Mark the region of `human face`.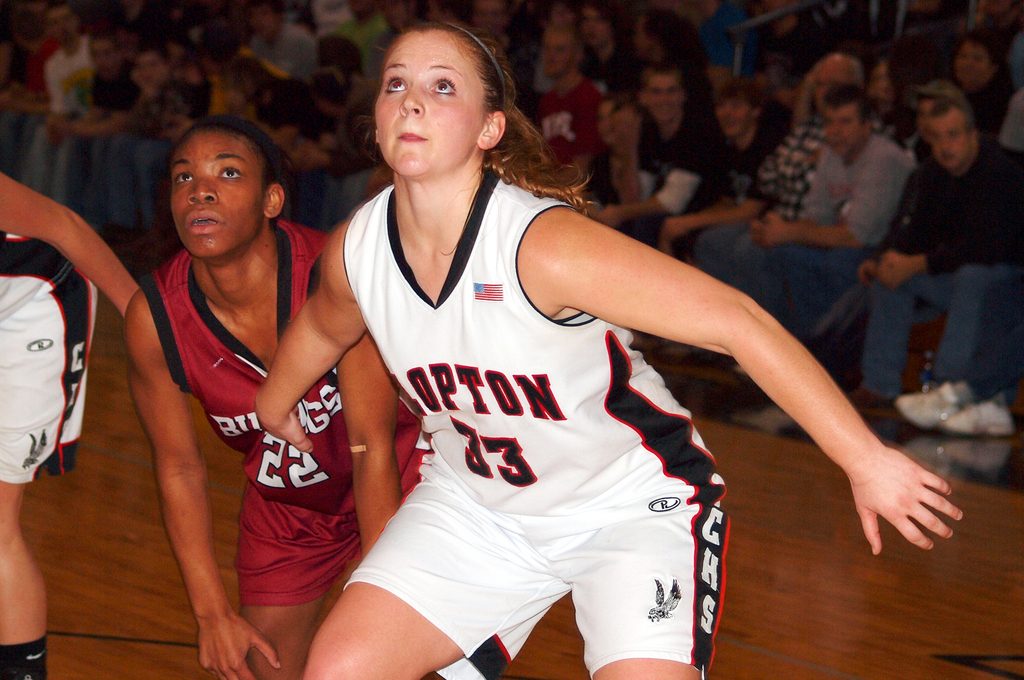
Region: l=865, t=63, r=890, b=100.
